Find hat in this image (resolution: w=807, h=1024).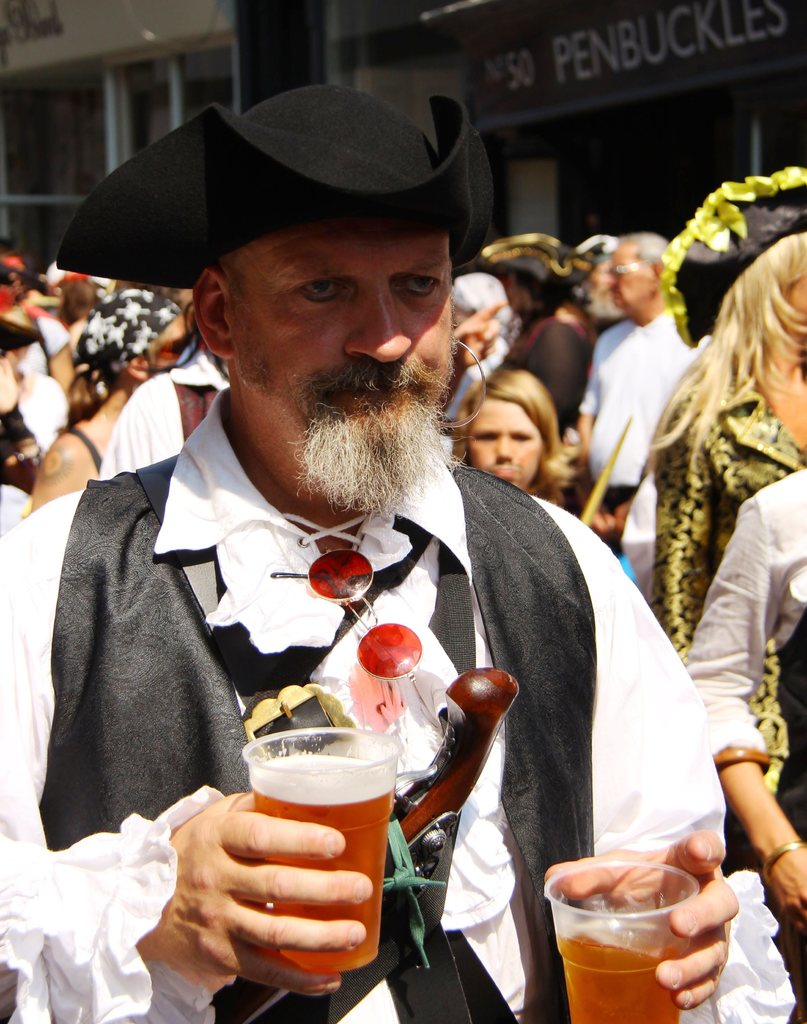
Rect(664, 166, 806, 347).
